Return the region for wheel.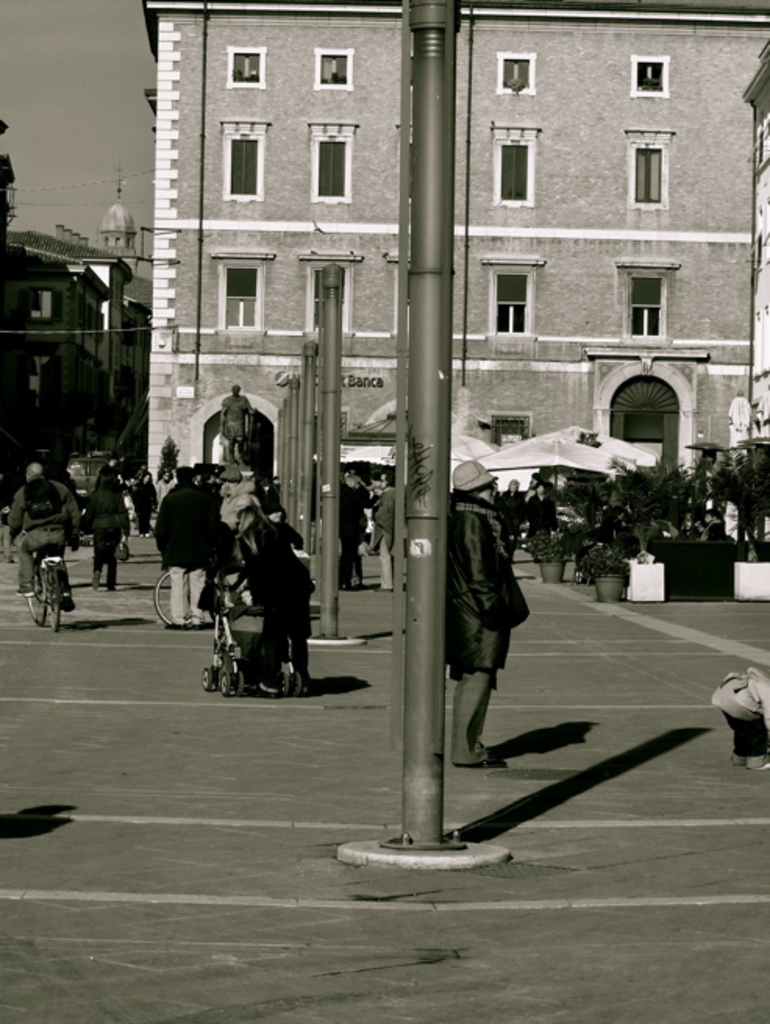
box(200, 671, 211, 688).
